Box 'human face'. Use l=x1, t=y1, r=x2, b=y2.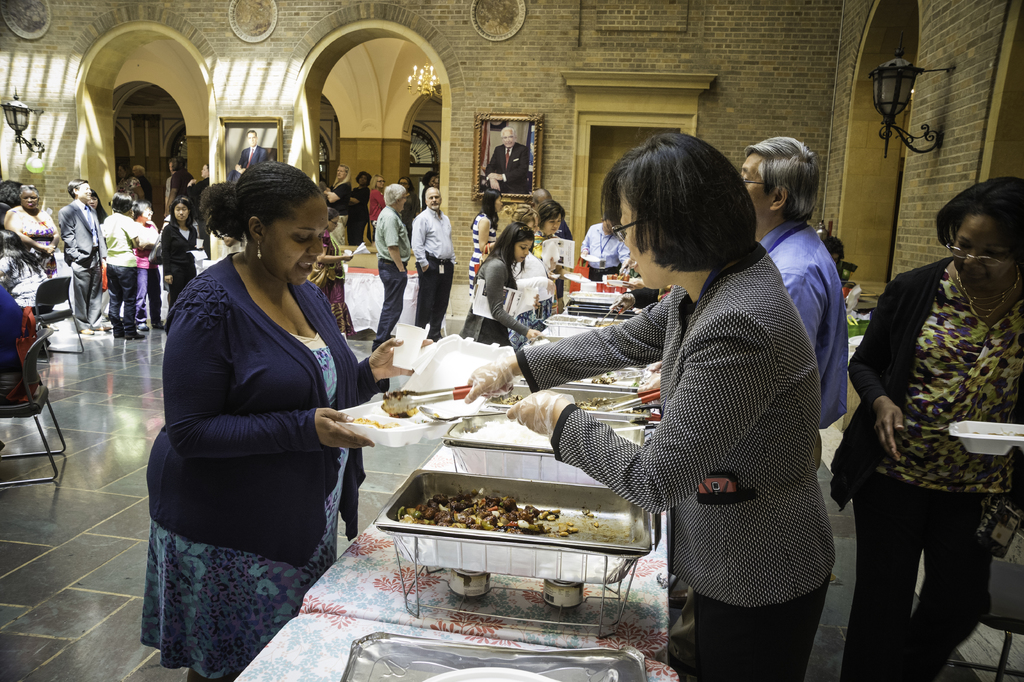
l=943, t=187, r=1022, b=287.
